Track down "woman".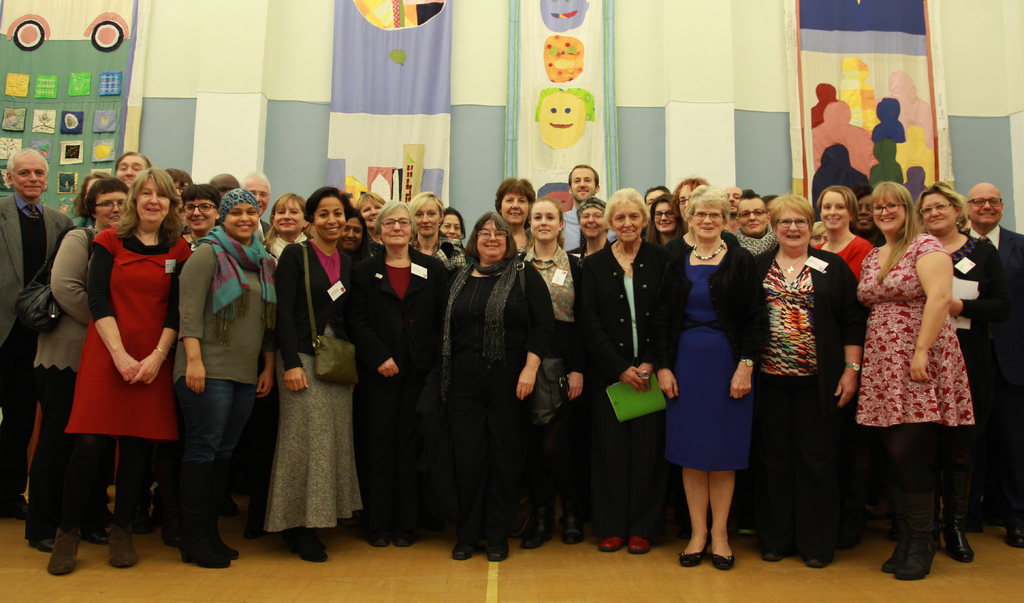
Tracked to pyautogui.locateOnScreen(642, 188, 689, 253).
